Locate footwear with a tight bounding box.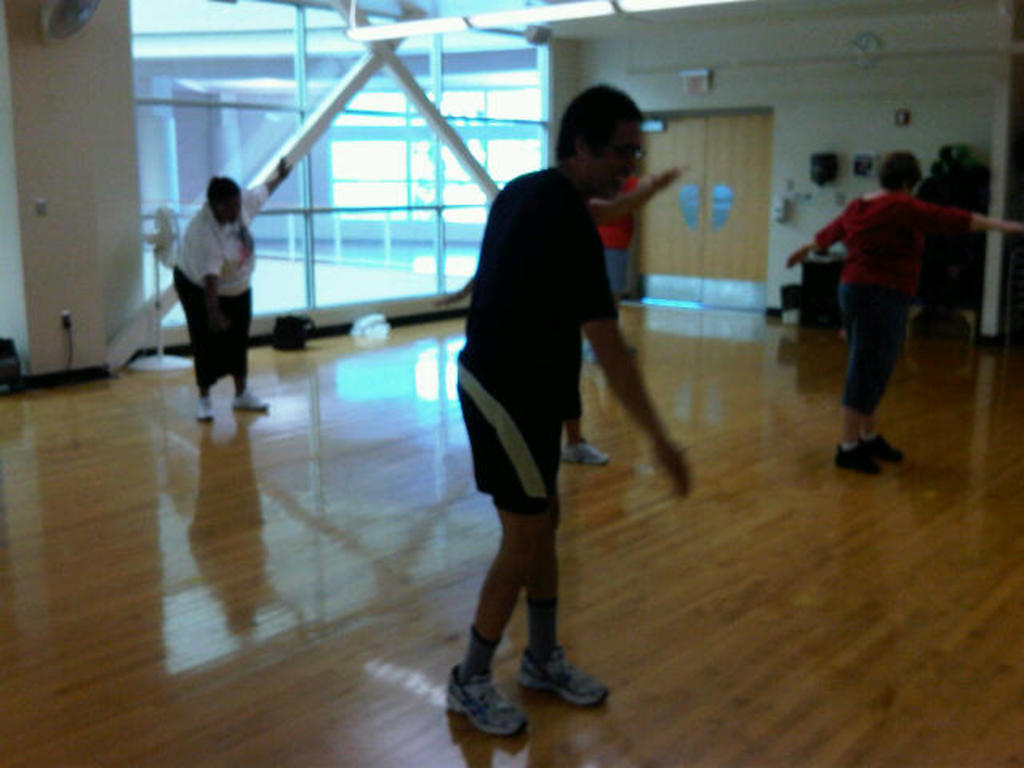
x1=195 y1=398 x2=216 y2=422.
